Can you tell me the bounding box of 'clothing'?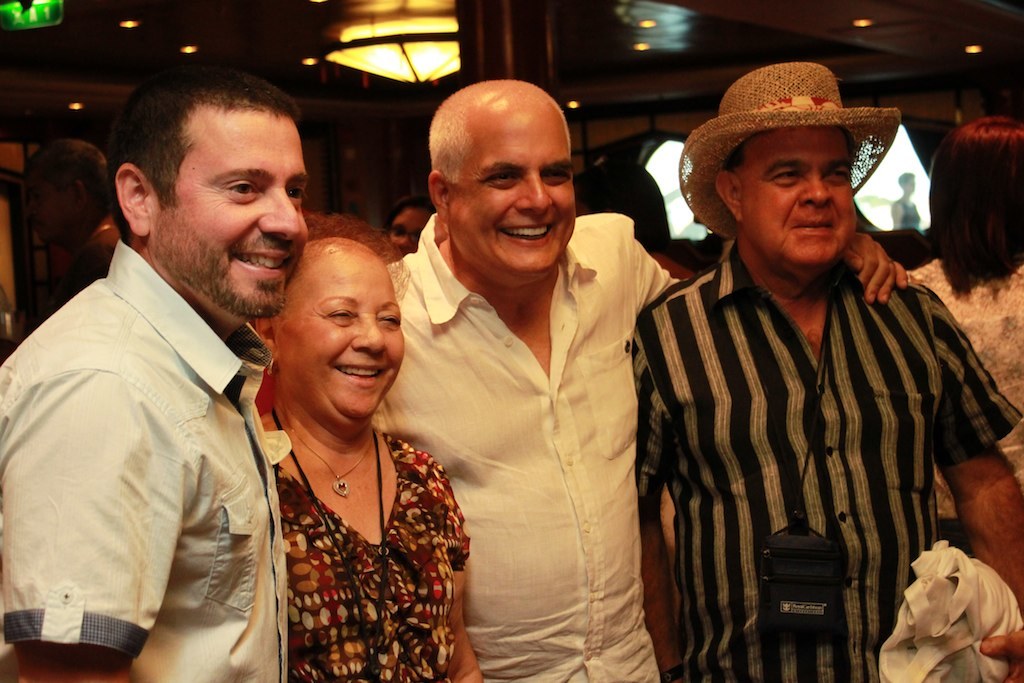
BBox(372, 211, 682, 682).
